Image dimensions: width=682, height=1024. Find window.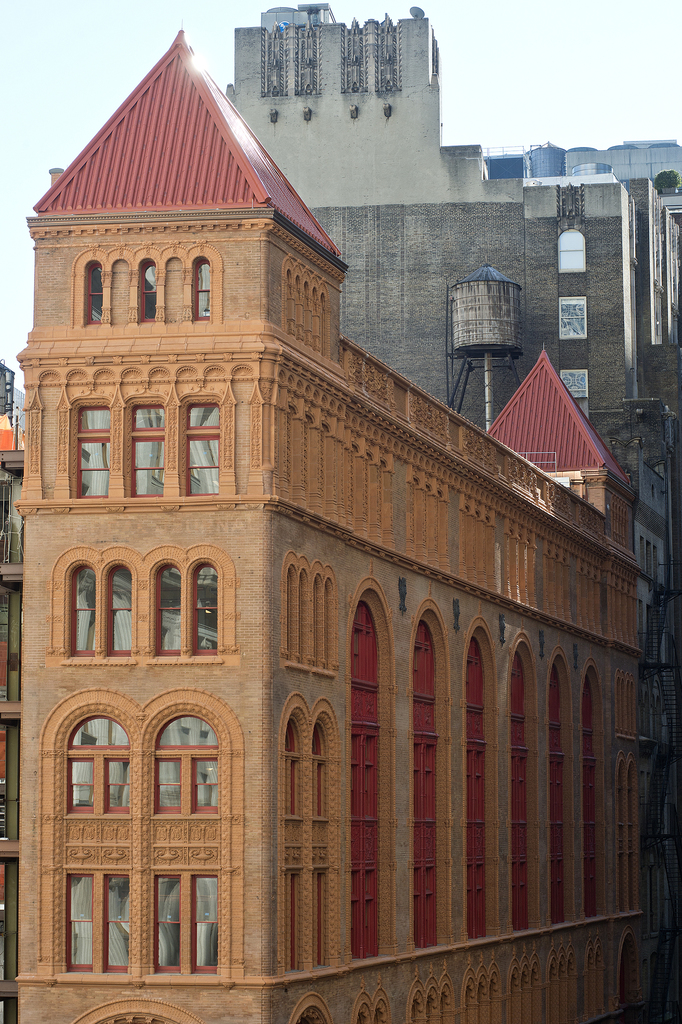
74, 566, 92, 659.
